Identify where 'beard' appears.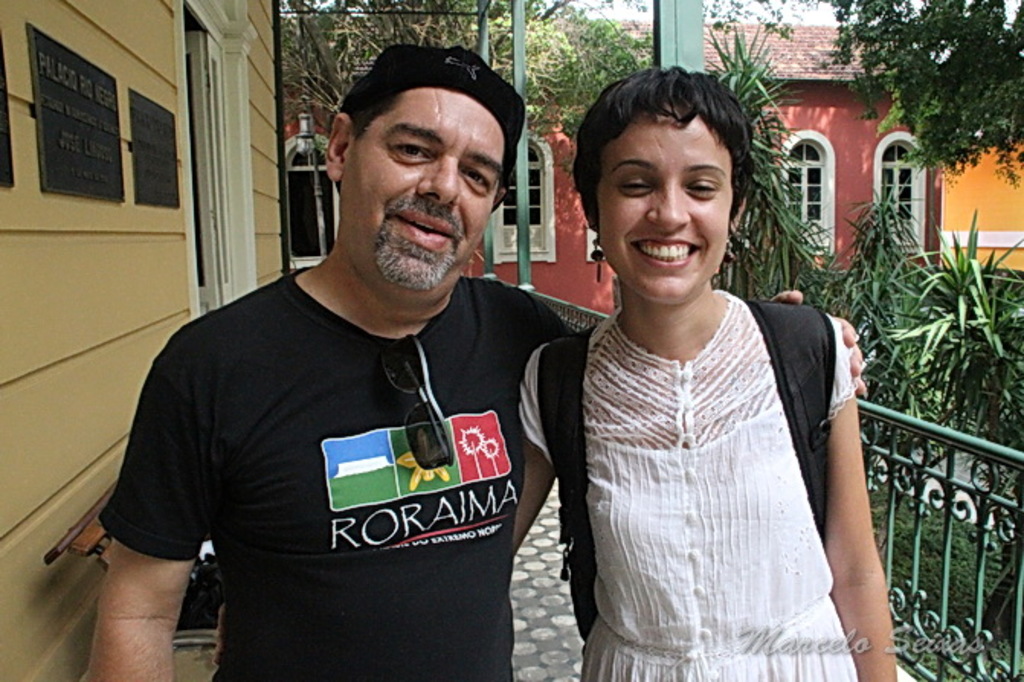
Appears at {"x1": 371, "y1": 217, "x2": 459, "y2": 294}.
